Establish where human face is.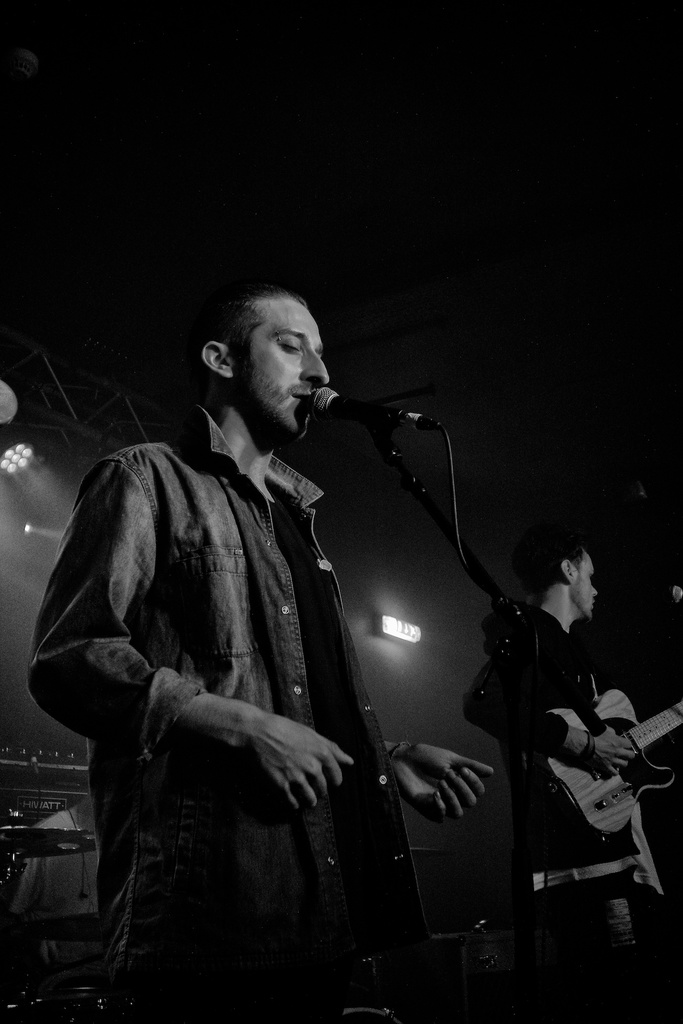
Established at 220 284 331 417.
